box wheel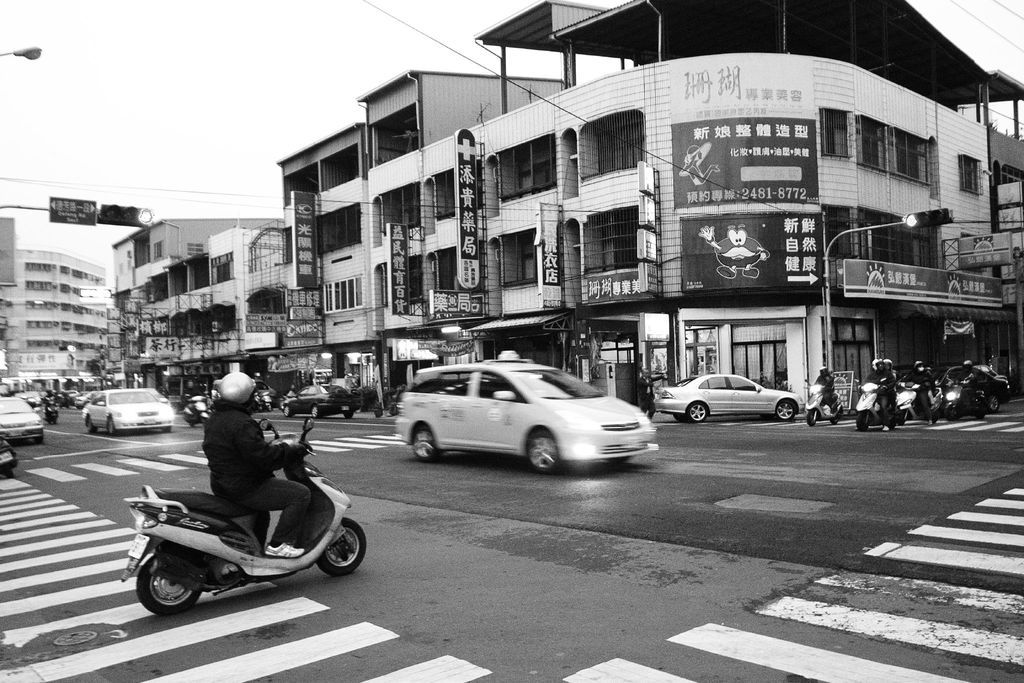
x1=127, y1=542, x2=196, y2=630
